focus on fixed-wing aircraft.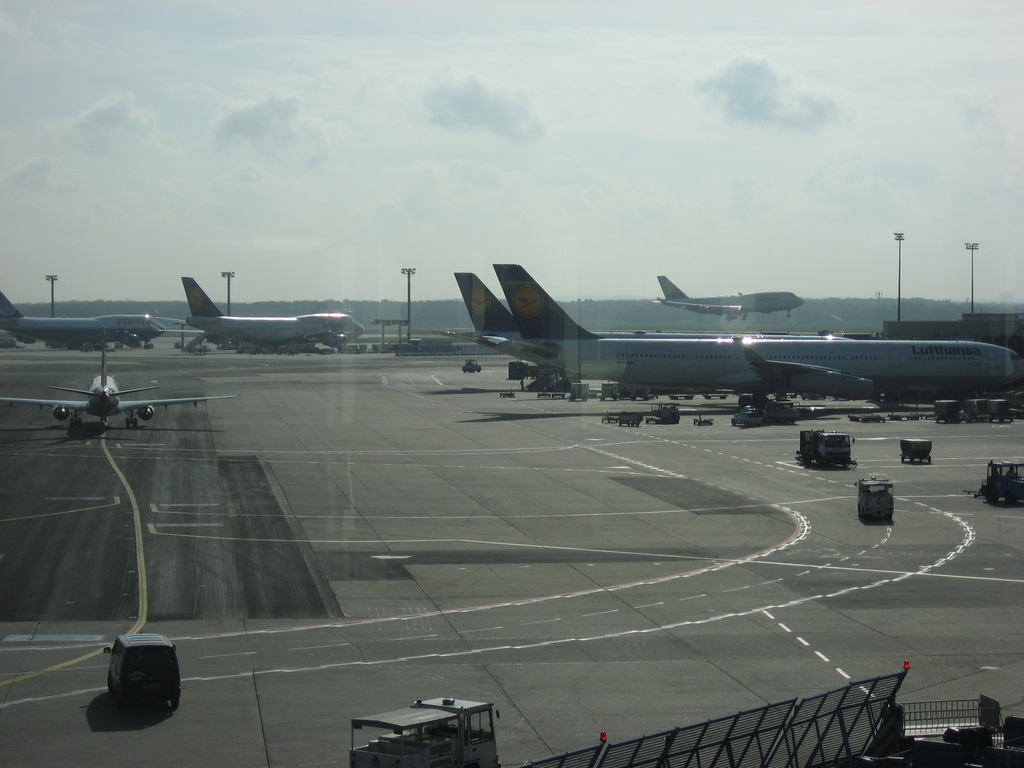
Focused at {"x1": 652, "y1": 278, "x2": 813, "y2": 321}.
